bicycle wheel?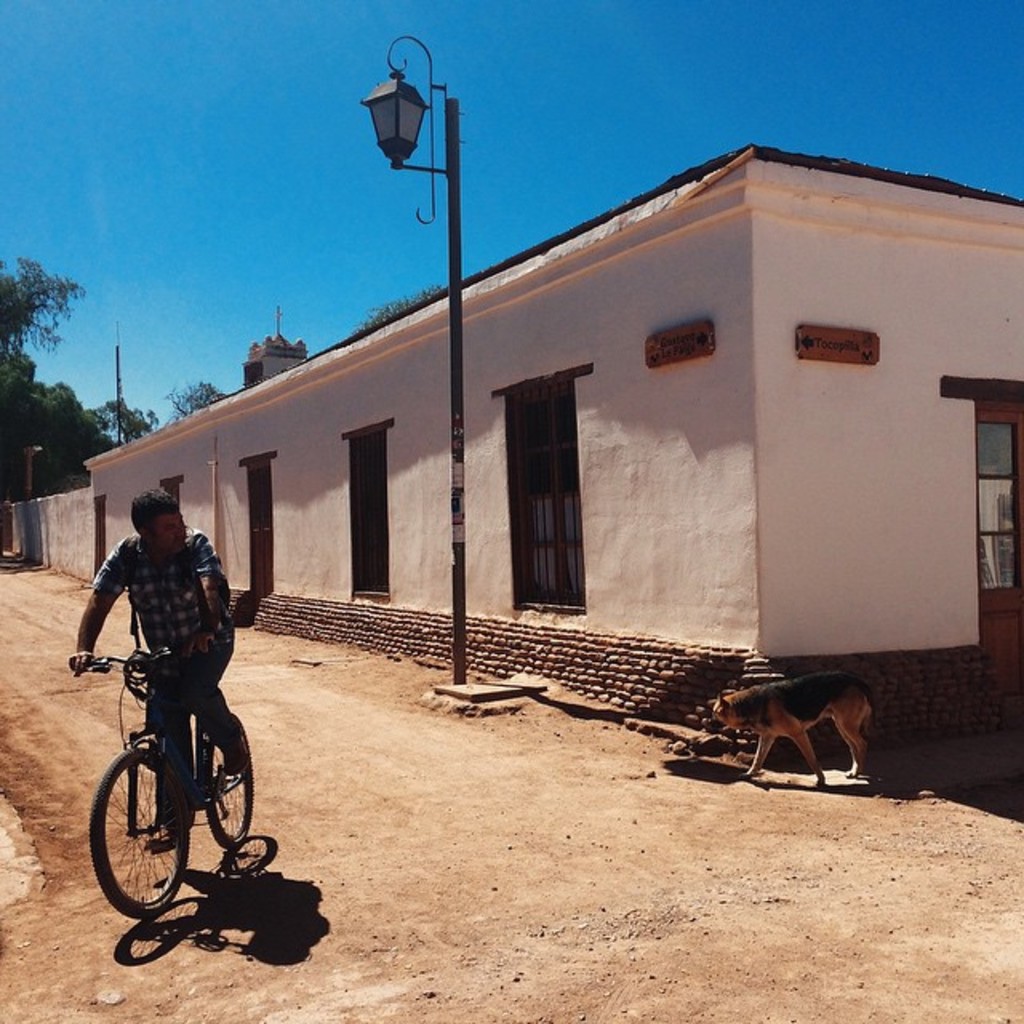
<region>202, 709, 254, 853</region>
